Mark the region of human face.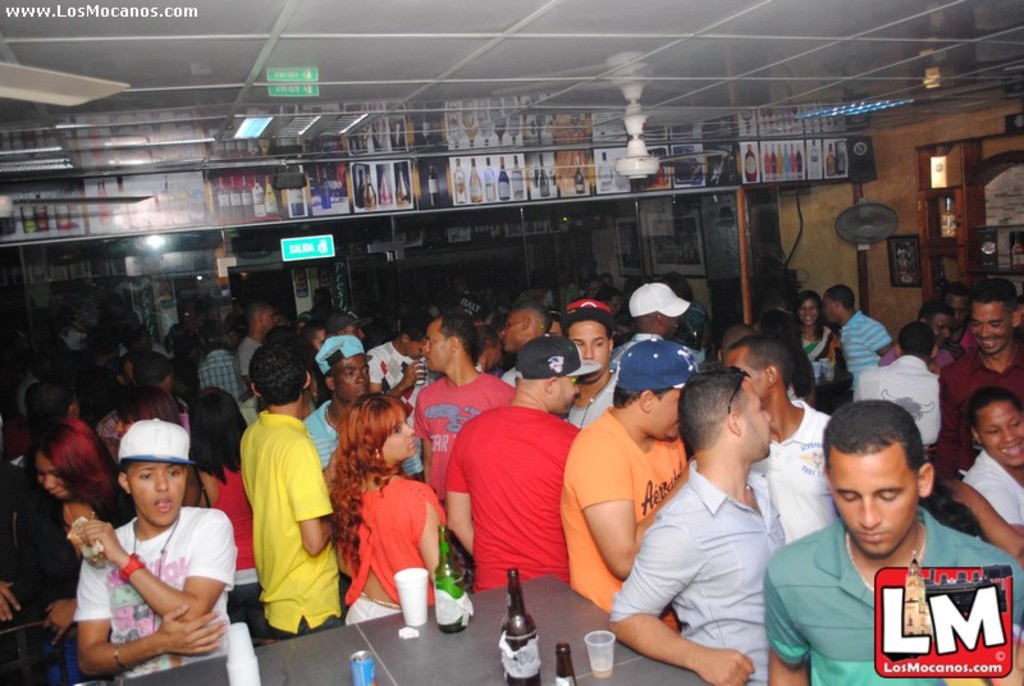
Region: (568,321,609,380).
